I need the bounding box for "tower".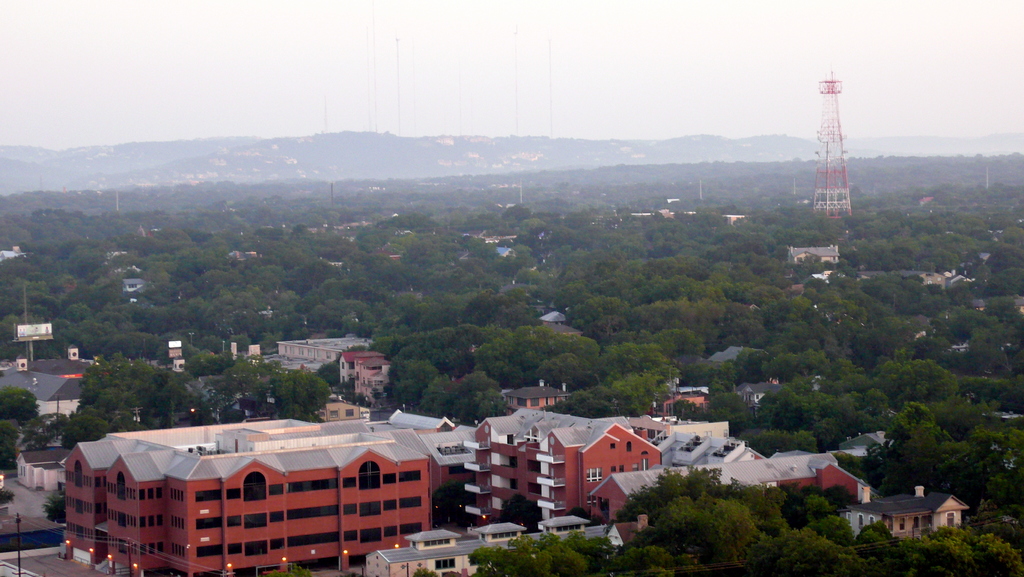
Here it is: 804/85/877/221.
